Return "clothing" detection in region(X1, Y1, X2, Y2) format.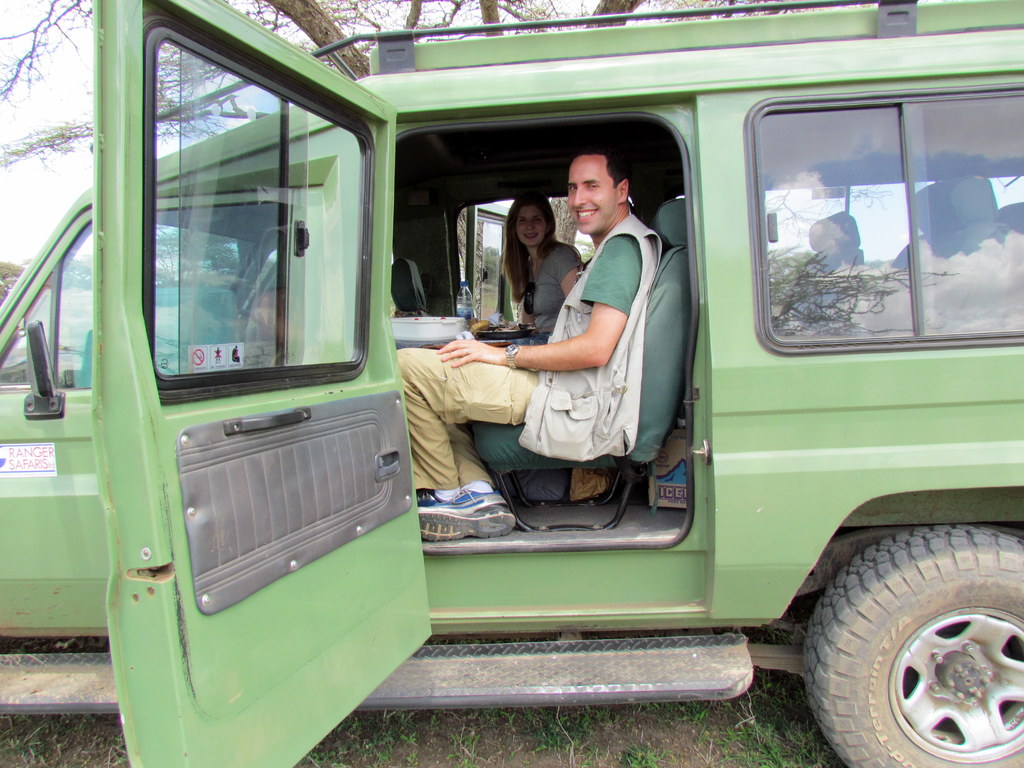
region(394, 205, 665, 493).
